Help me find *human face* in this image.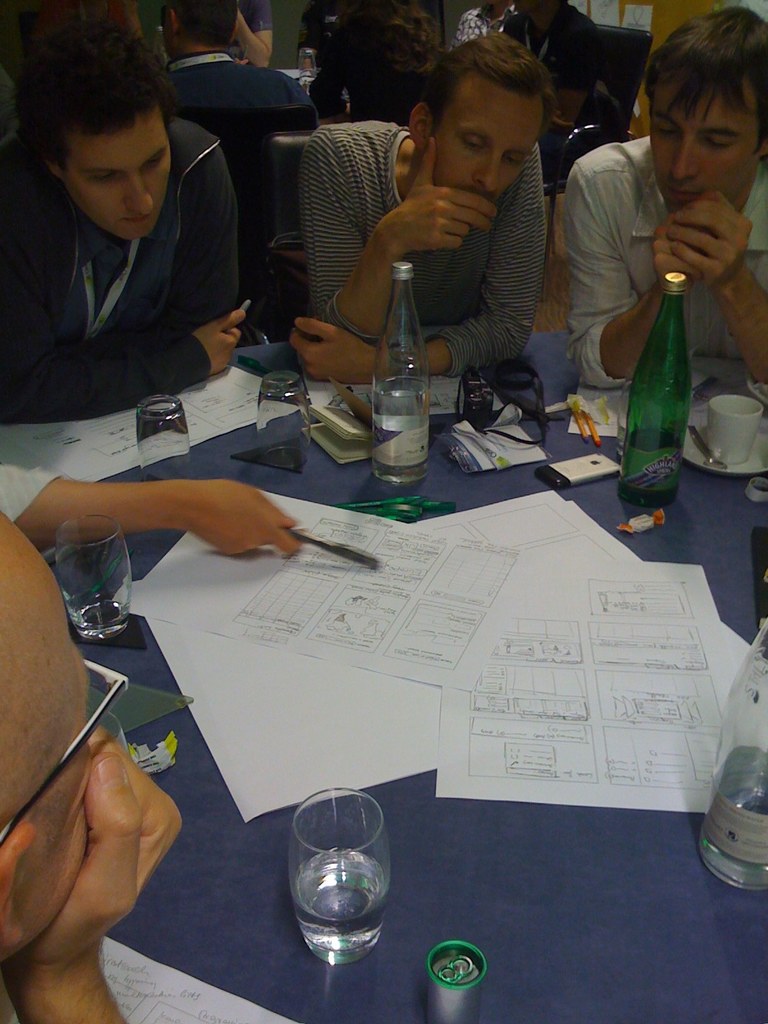
Found it: bbox=[646, 82, 756, 209].
